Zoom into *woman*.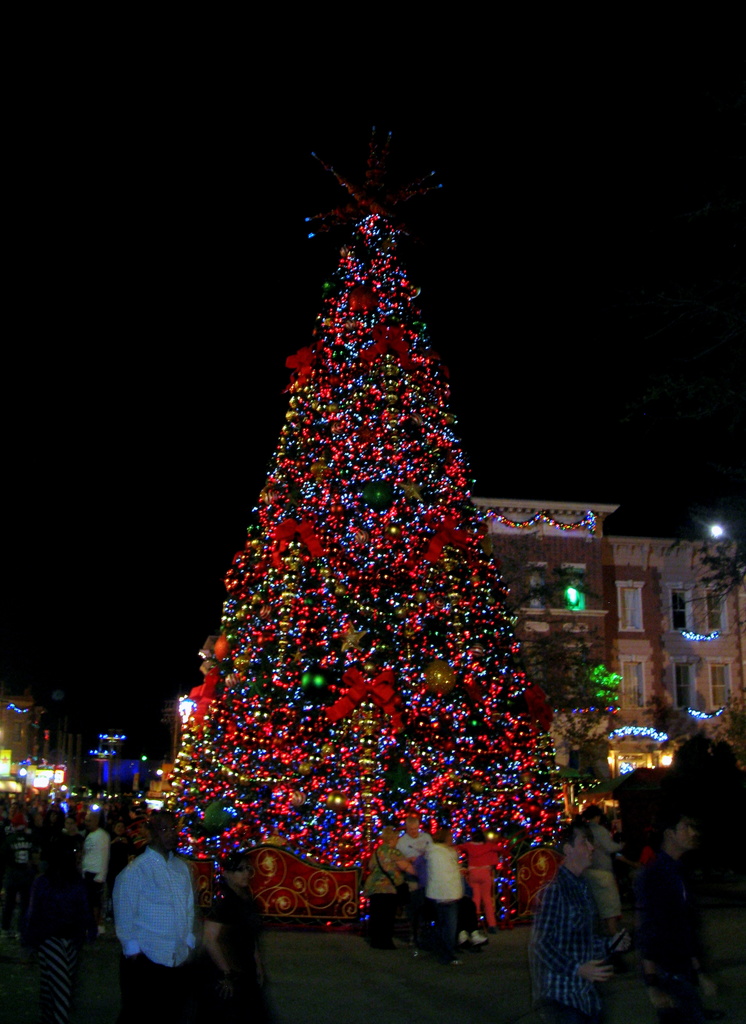
Zoom target: BBox(358, 821, 418, 954).
